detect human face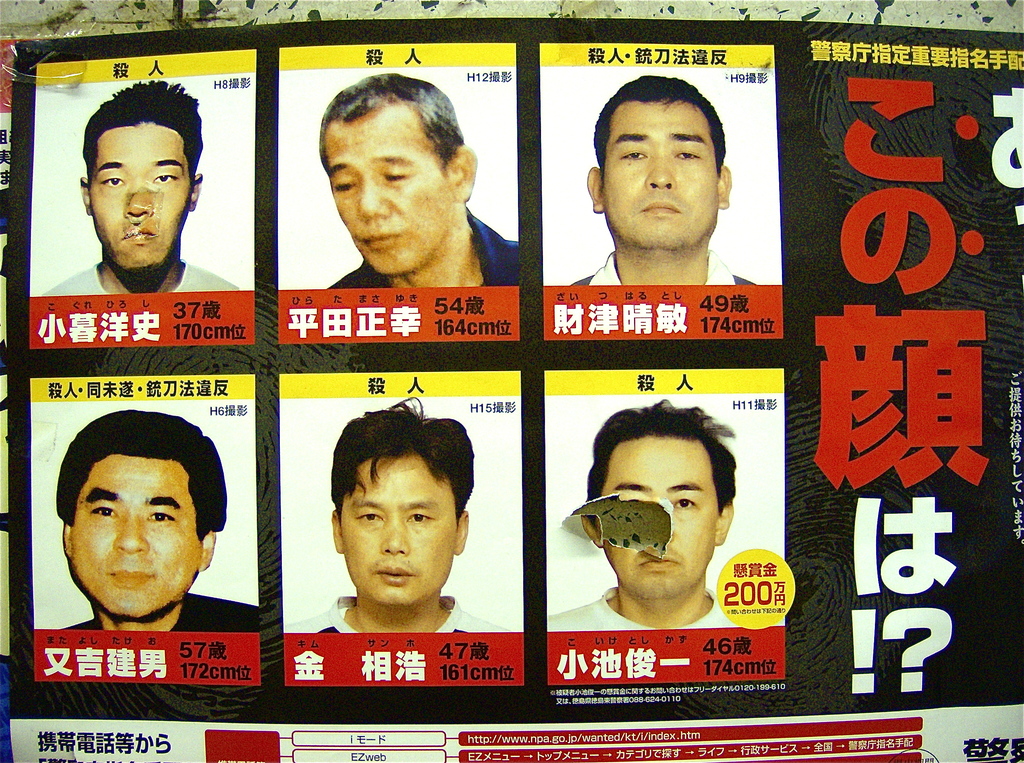
rect(70, 454, 207, 618)
